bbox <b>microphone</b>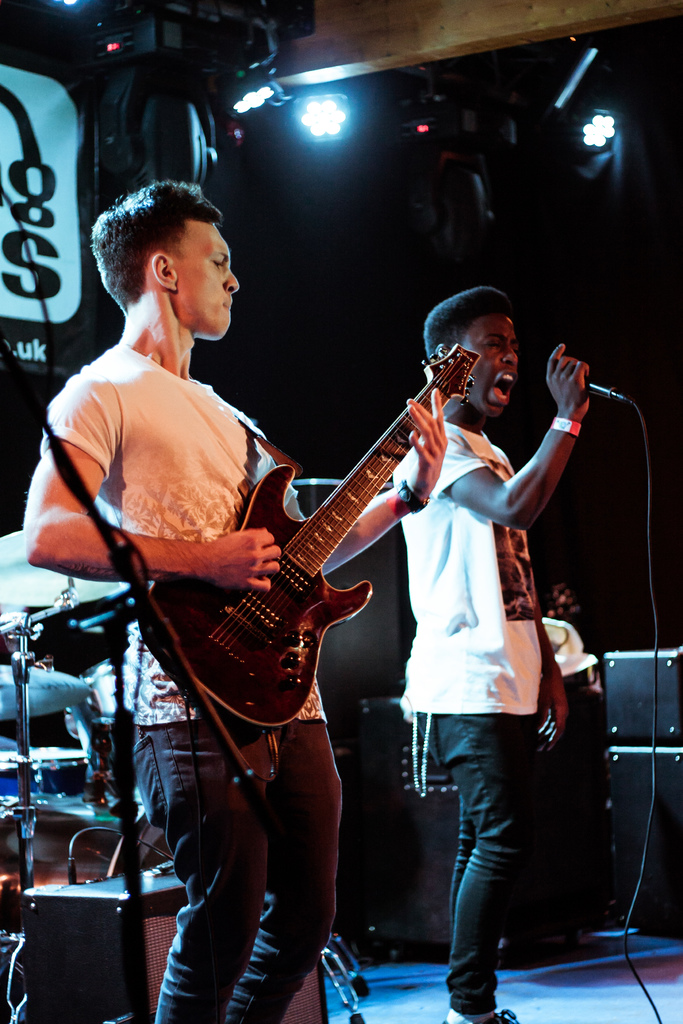
588,372,621,401
